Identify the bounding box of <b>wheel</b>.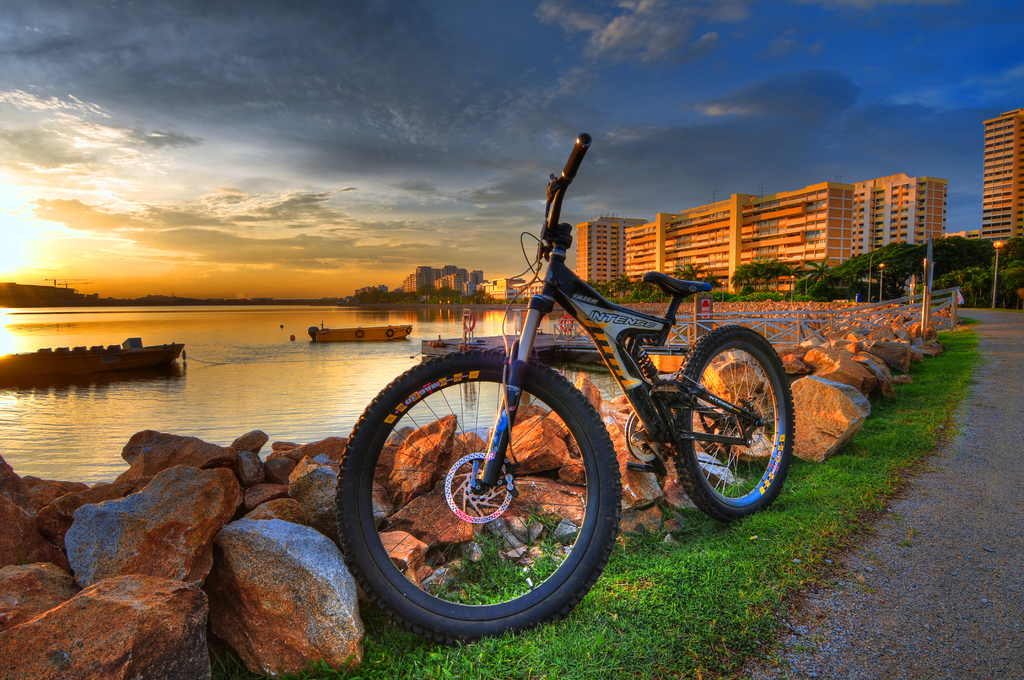
bbox=[682, 320, 799, 523].
